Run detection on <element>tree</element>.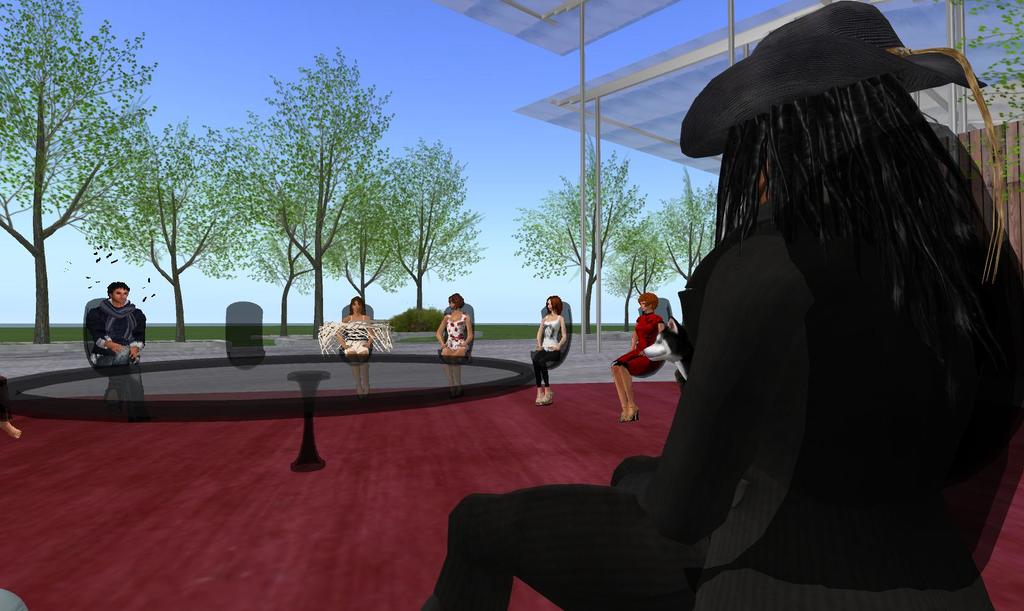
Result: bbox=(0, 0, 159, 343).
